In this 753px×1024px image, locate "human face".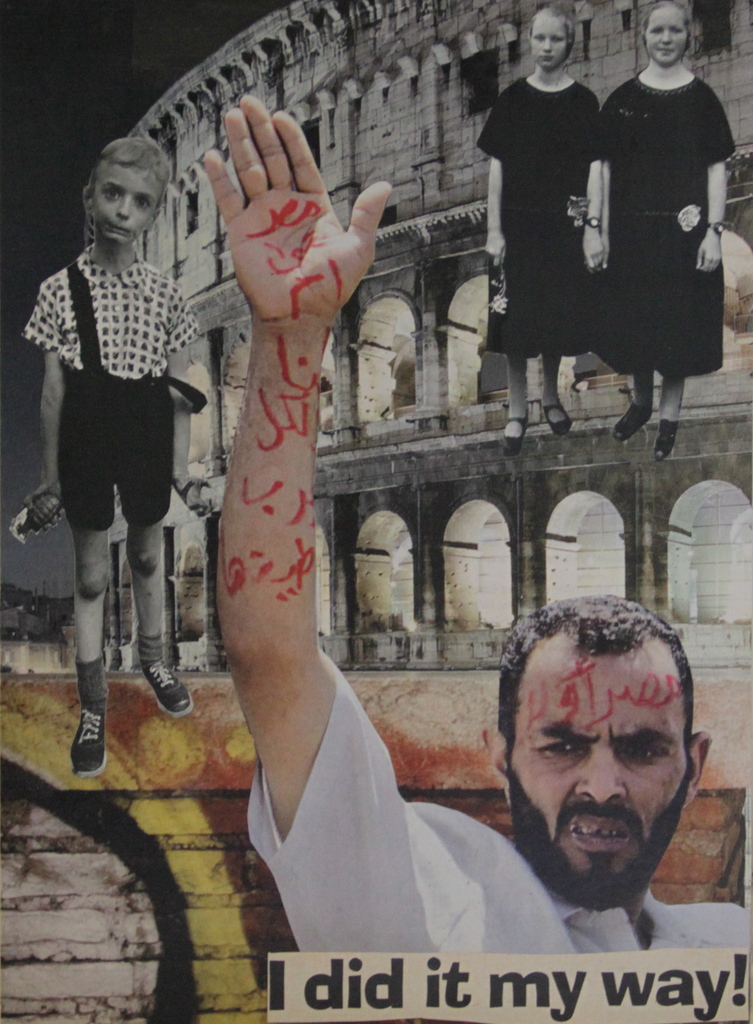
Bounding box: x1=530 y1=3 x2=566 y2=76.
